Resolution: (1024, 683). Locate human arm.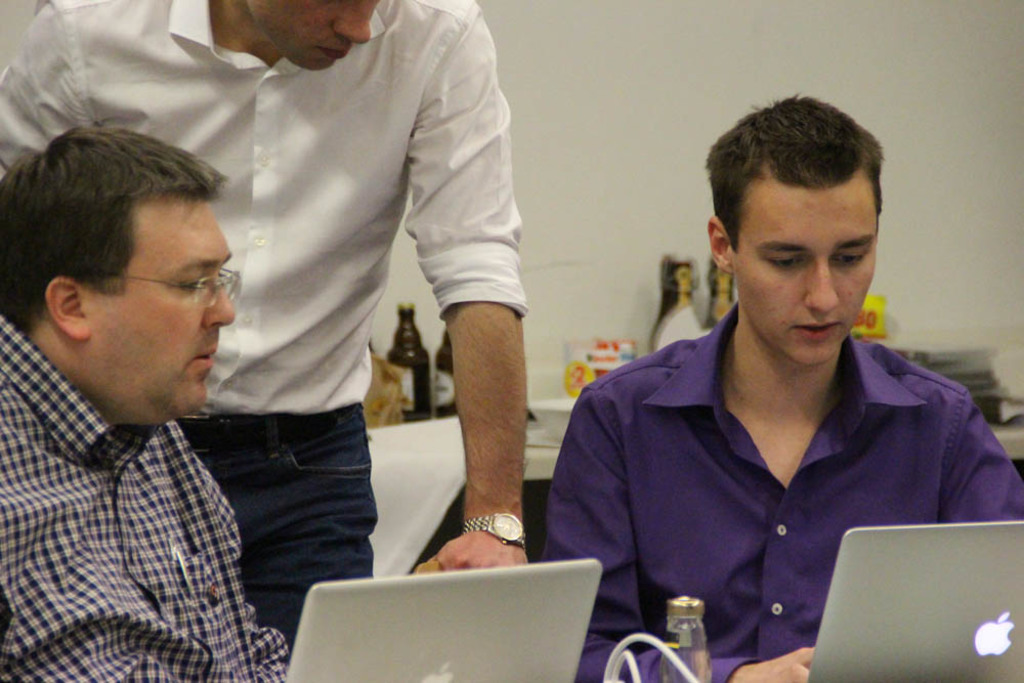
[x1=403, y1=95, x2=549, y2=586].
